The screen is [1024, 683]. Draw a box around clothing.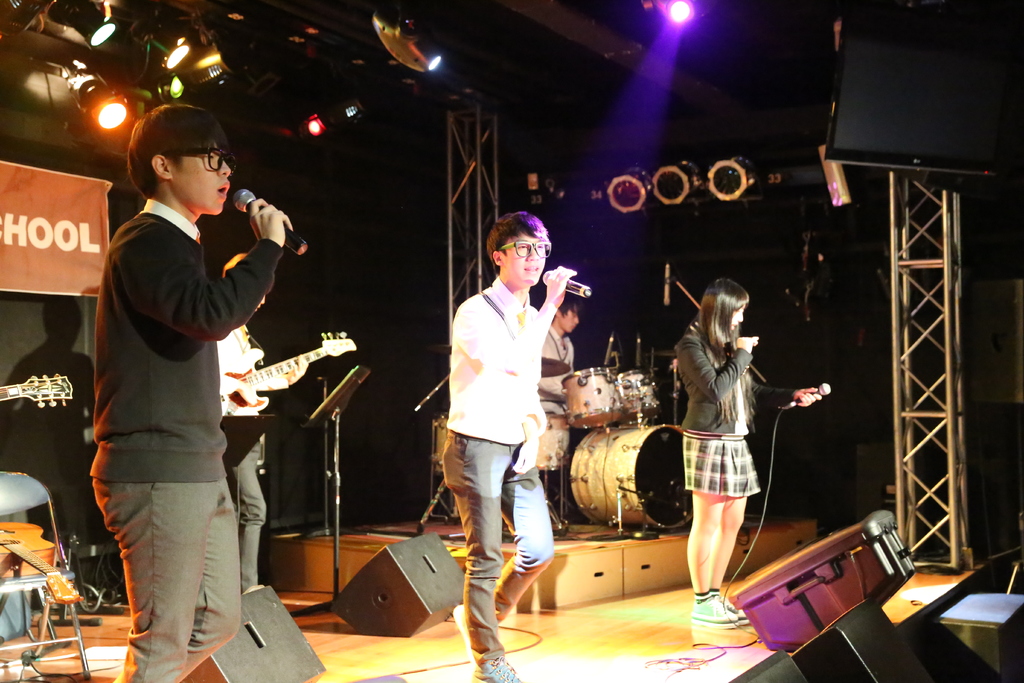
box(675, 330, 768, 499).
